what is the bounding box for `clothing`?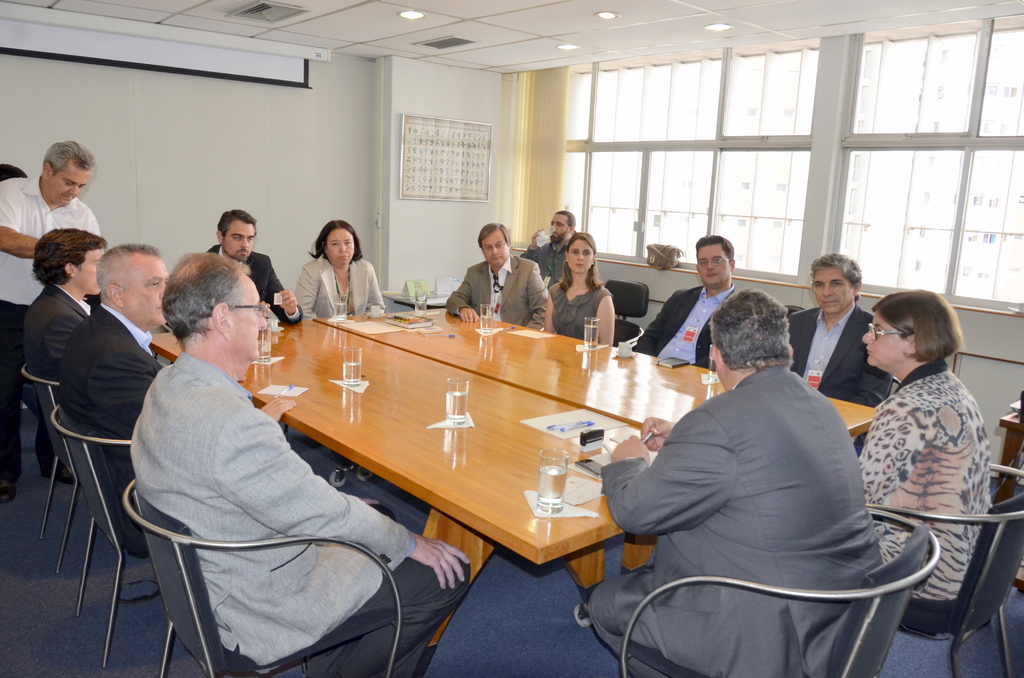
[left=858, top=362, right=1001, bottom=634].
